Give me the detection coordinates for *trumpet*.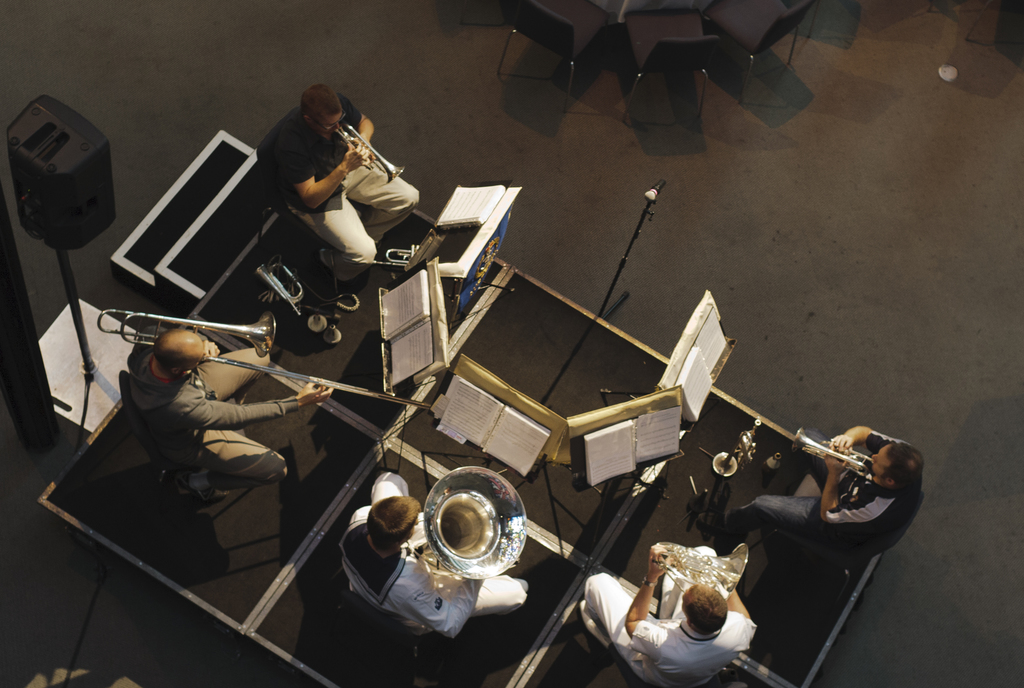
select_region(788, 426, 880, 485).
